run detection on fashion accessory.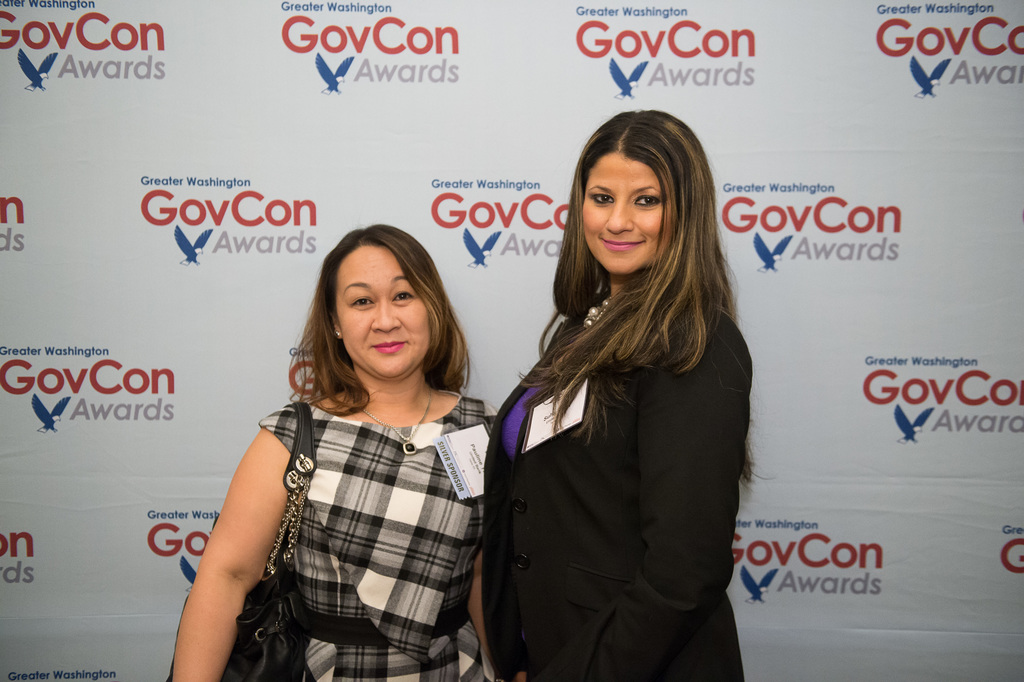
Result: x1=161 y1=399 x2=321 y2=681.
